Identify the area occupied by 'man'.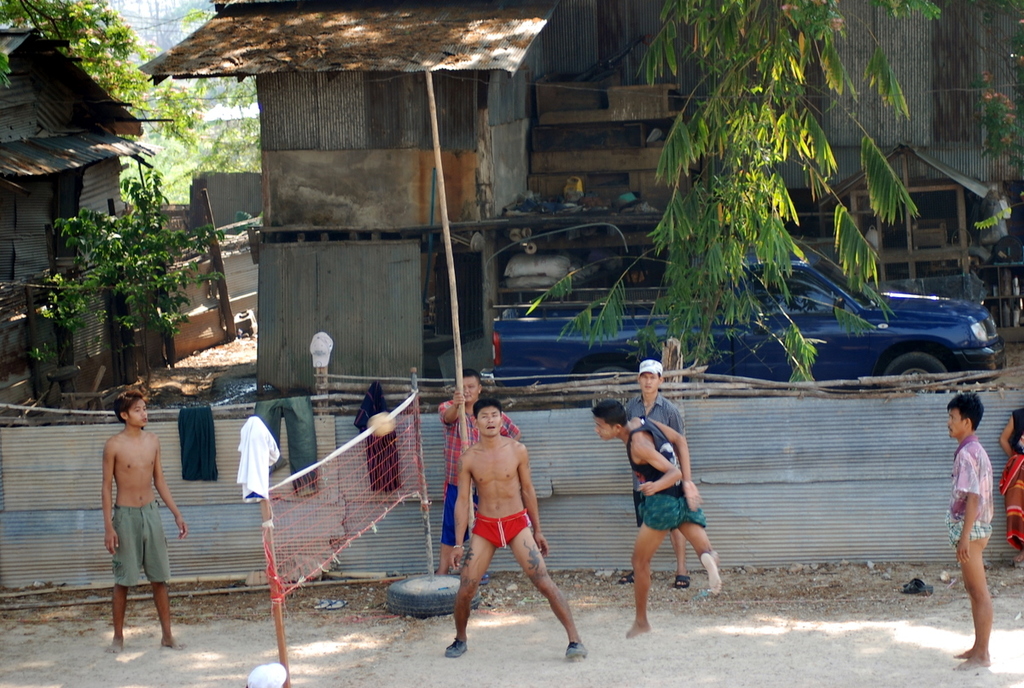
Area: 437,370,522,578.
